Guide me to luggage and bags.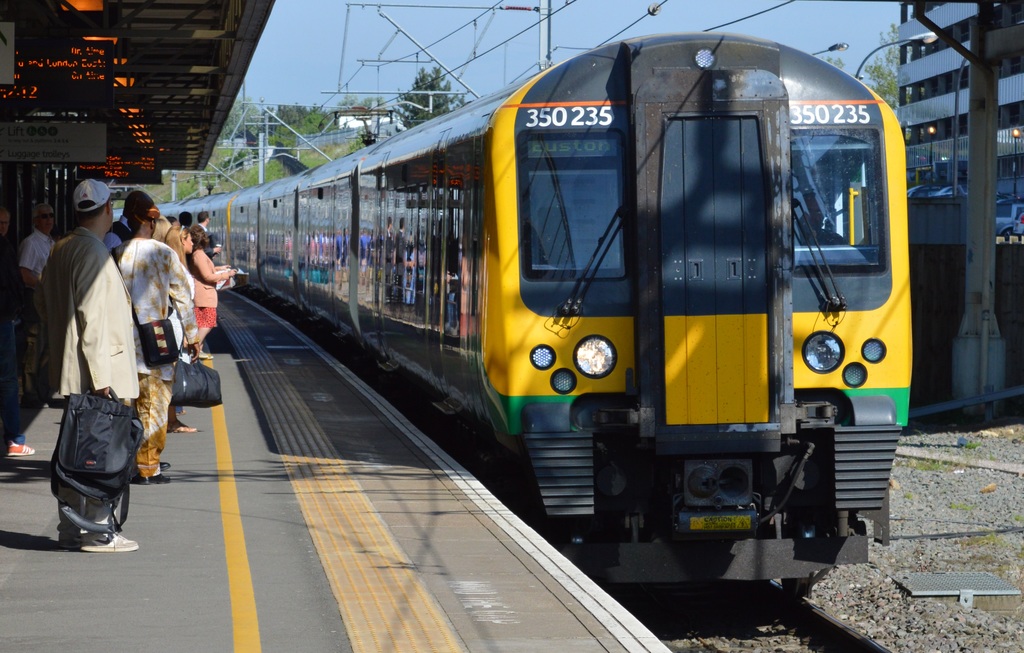
Guidance: (132, 243, 178, 367).
